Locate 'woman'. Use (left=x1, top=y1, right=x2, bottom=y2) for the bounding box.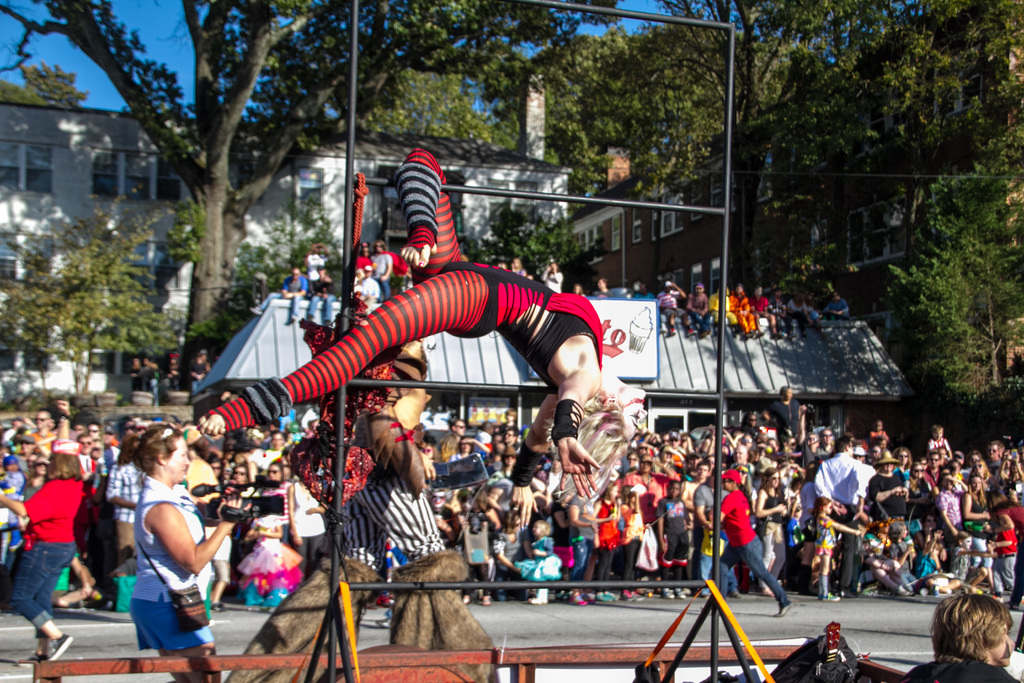
(left=805, top=292, right=825, bottom=335).
